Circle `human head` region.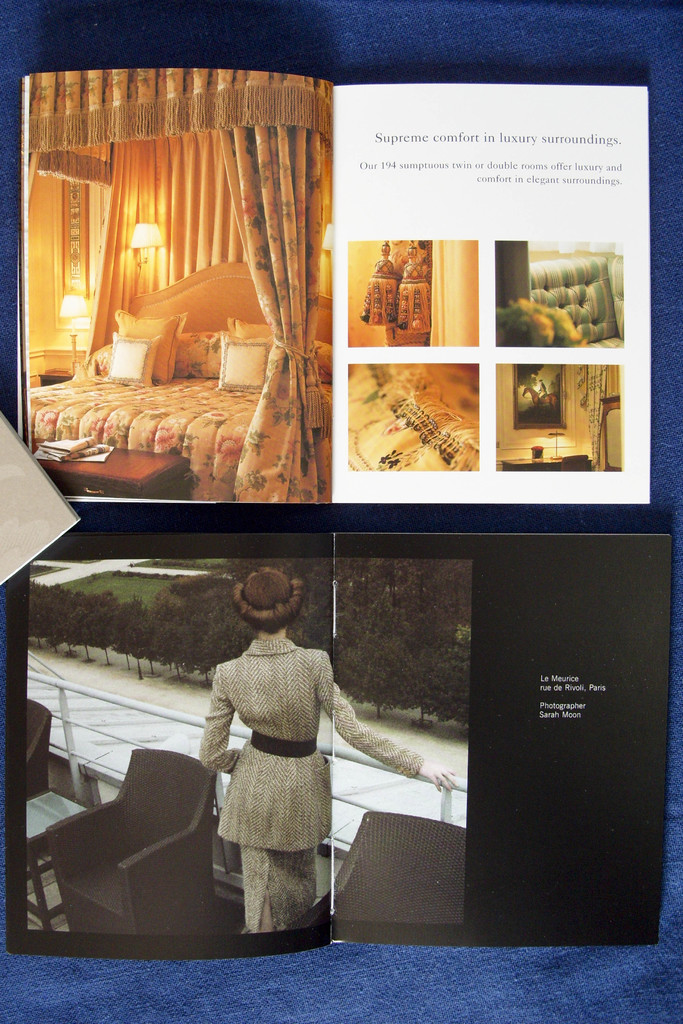
Region: 228 576 306 644.
